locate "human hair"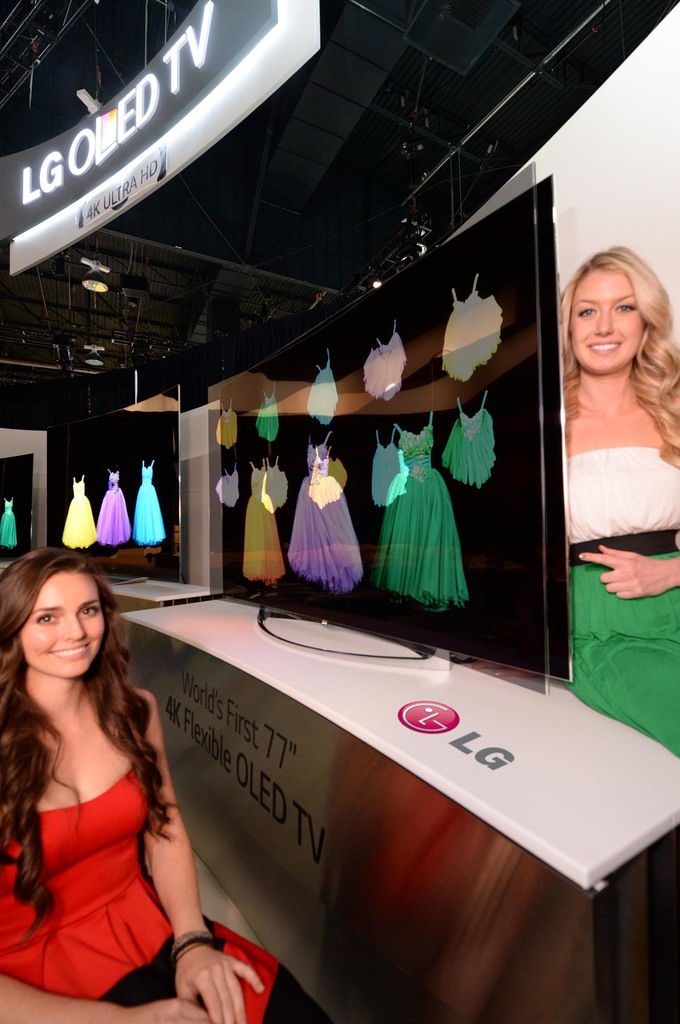
bbox=(560, 240, 679, 462)
